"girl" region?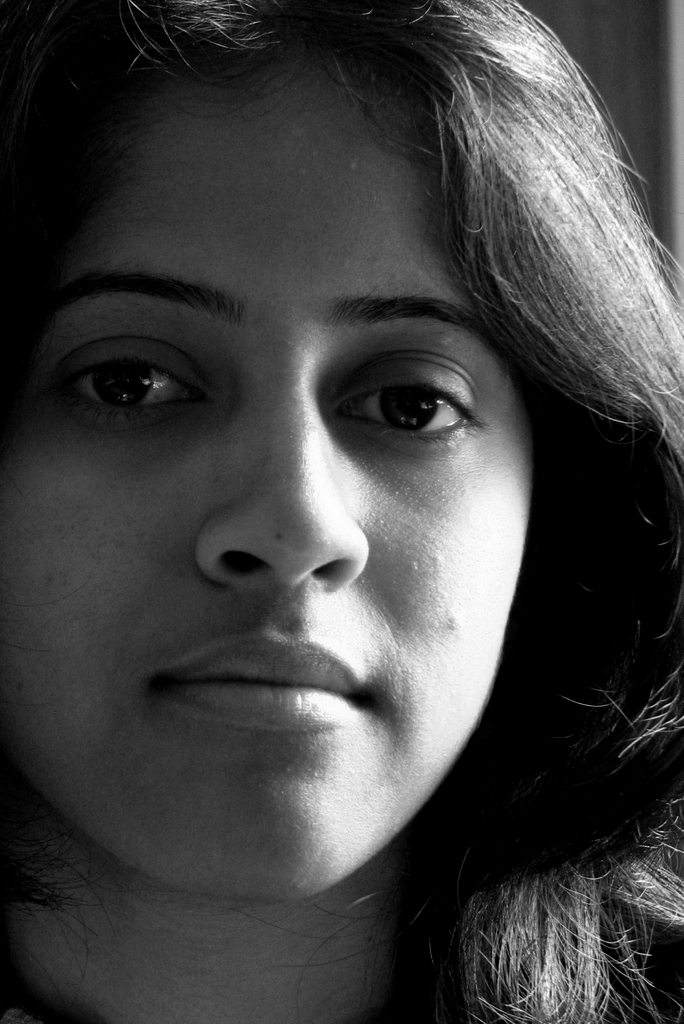
locate(0, 0, 683, 1023)
